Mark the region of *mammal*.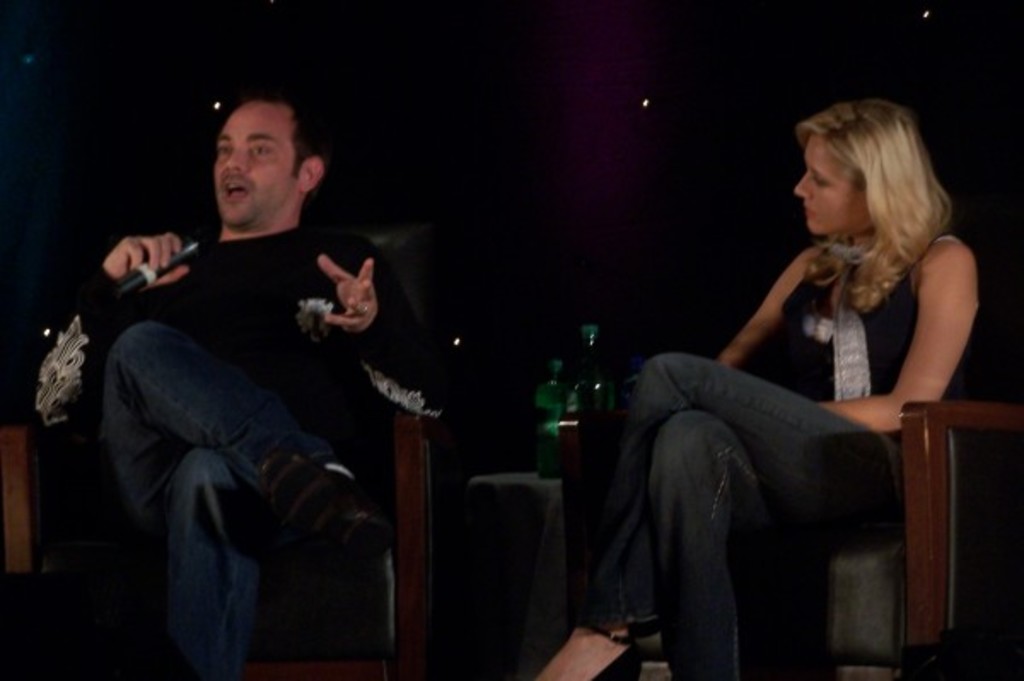
Region: (596, 89, 988, 662).
